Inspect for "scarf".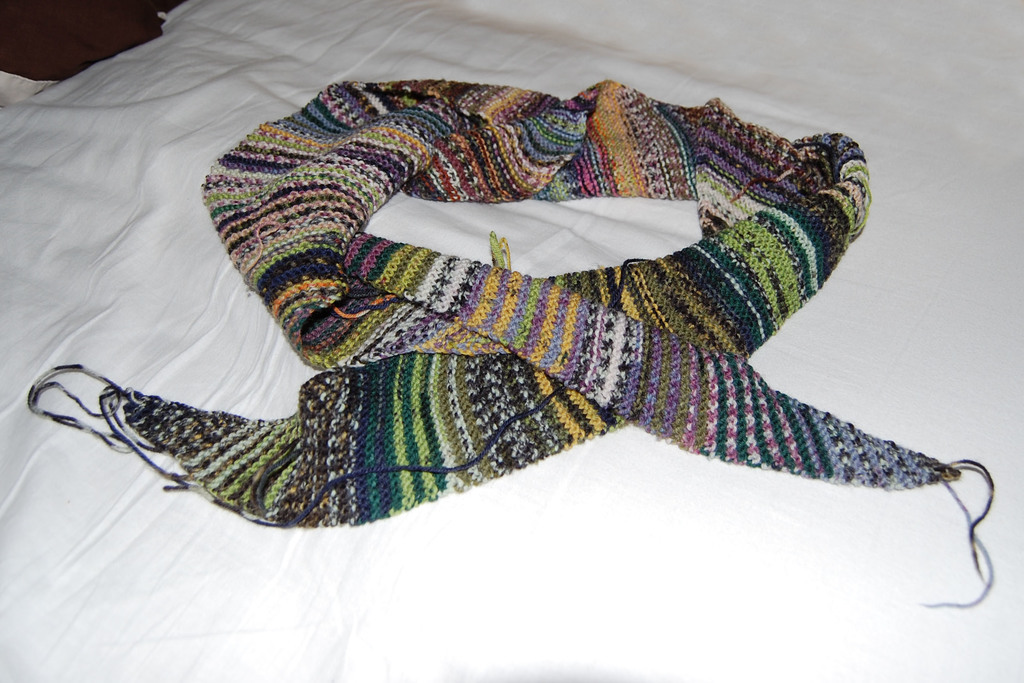
Inspection: <bbox>24, 74, 993, 614</bbox>.
